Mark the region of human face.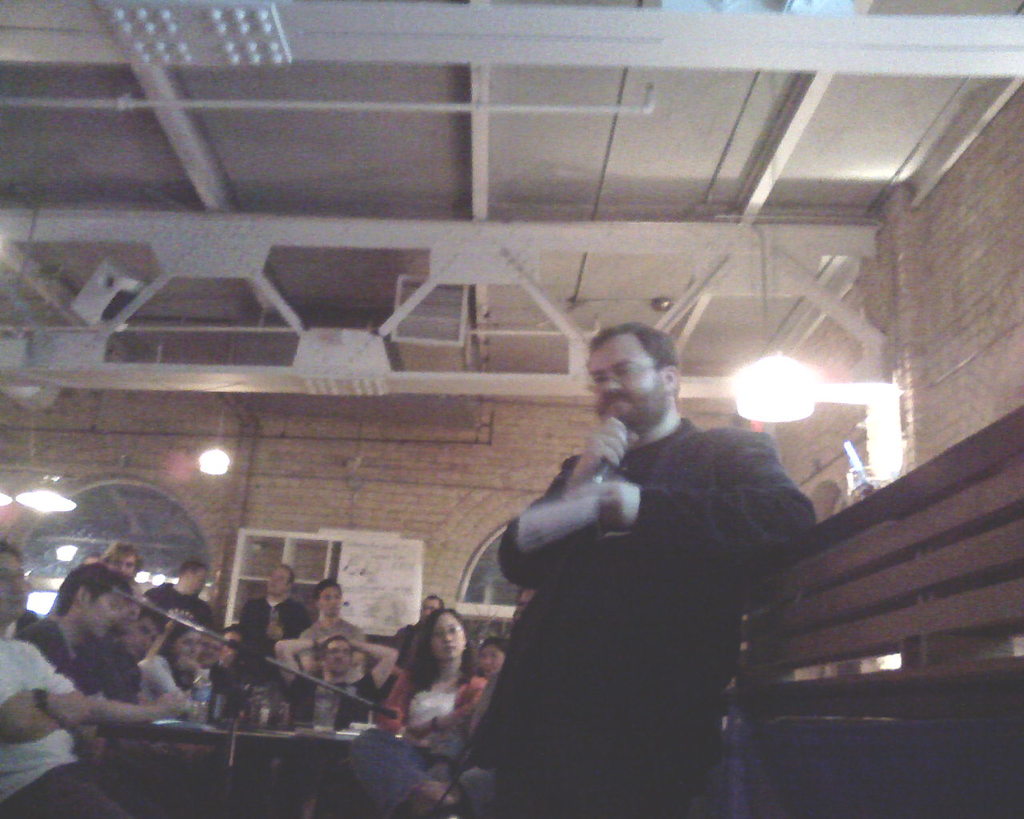
Region: (left=478, top=642, right=508, bottom=677).
